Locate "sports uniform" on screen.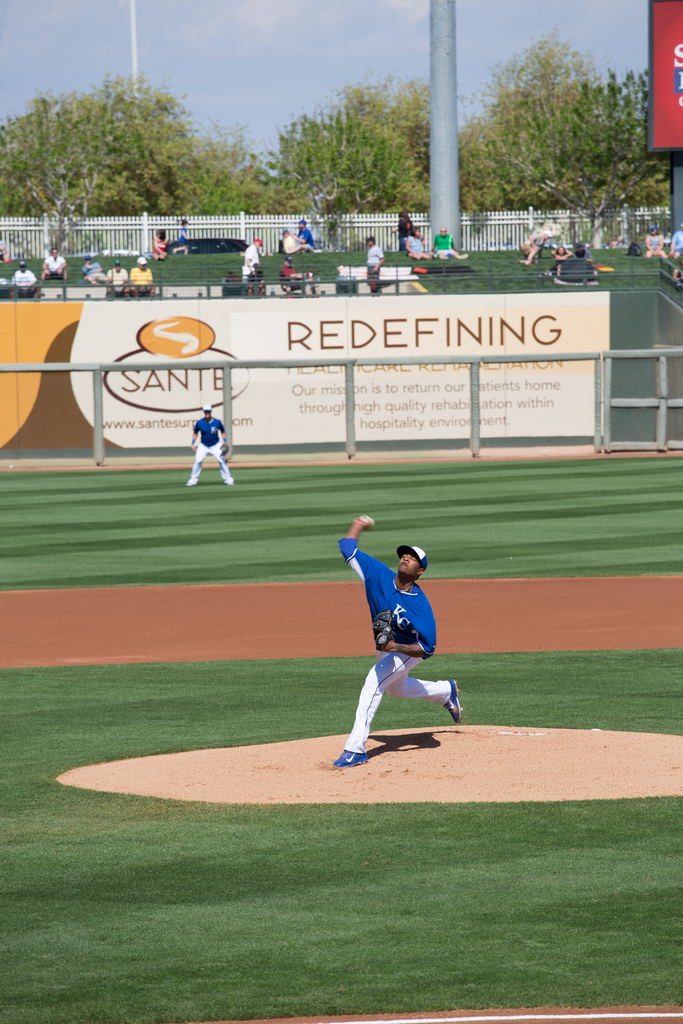
On screen at box(329, 538, 464, 769).
